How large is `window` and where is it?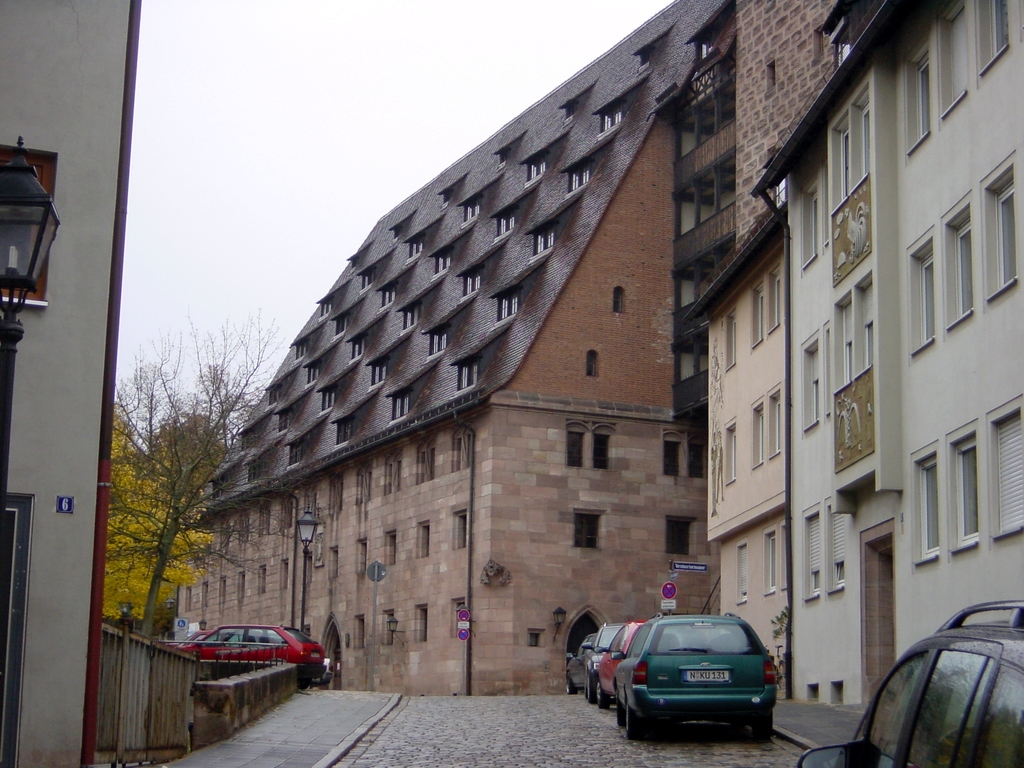
Bounding box: region(358, 270, 374, 297).
